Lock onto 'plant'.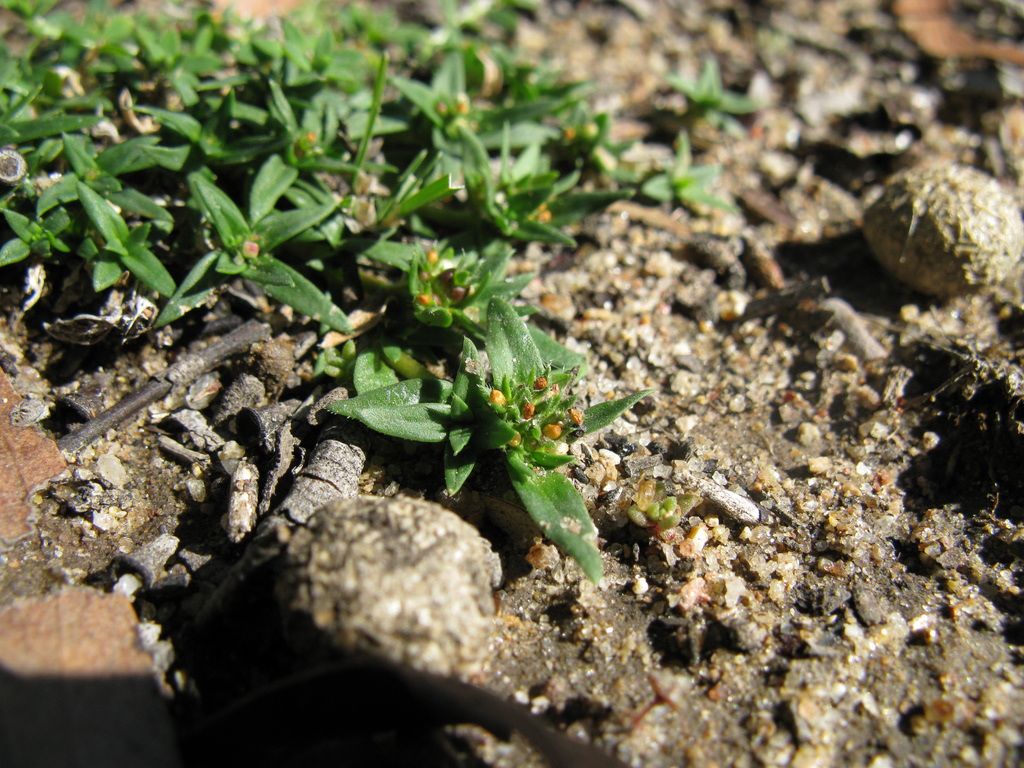
Locked: (659, 56, 764, 140).
